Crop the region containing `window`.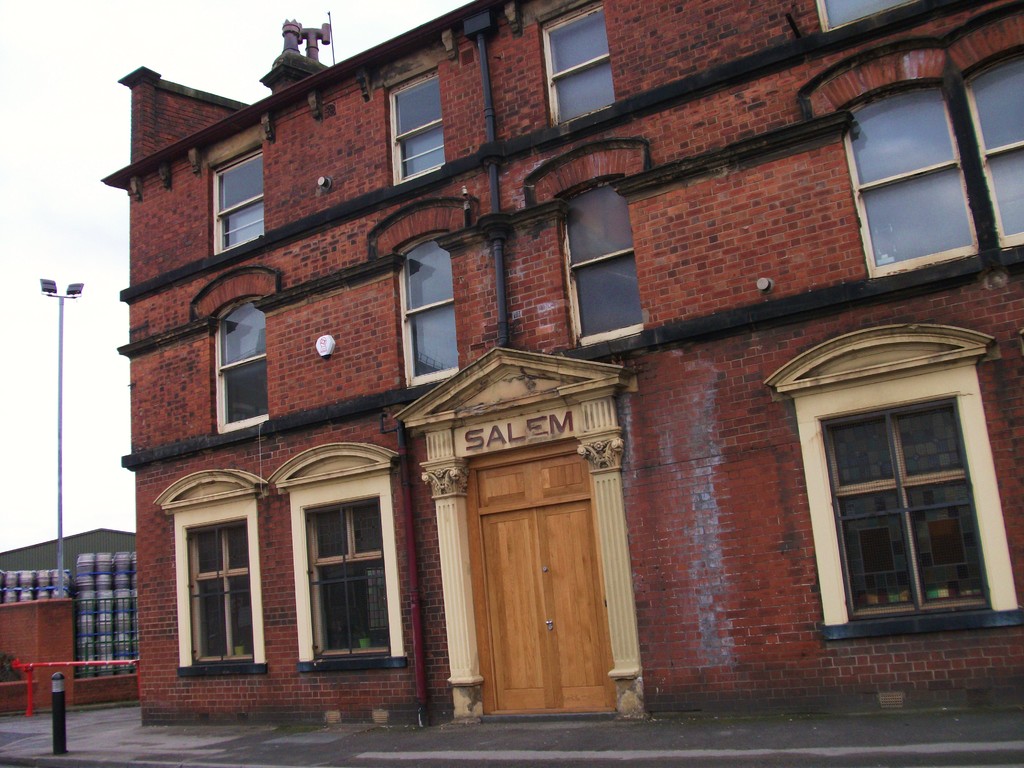
Crop region: 851 87 972 267.
